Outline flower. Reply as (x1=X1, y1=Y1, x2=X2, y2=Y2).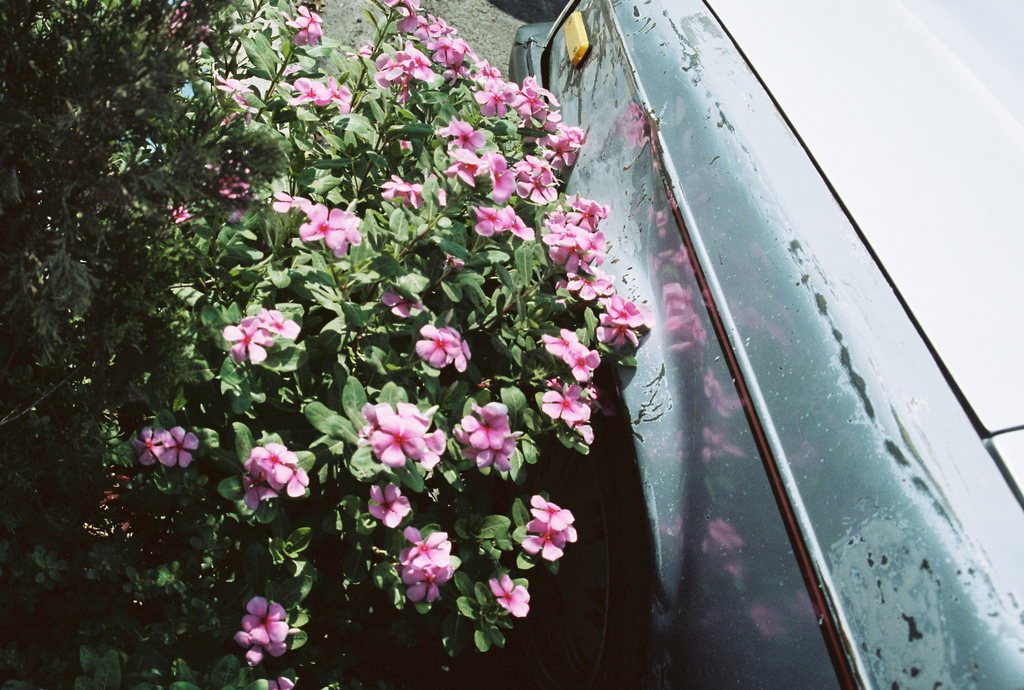
(x1=520, y1=519, x2=572, y2=561).
